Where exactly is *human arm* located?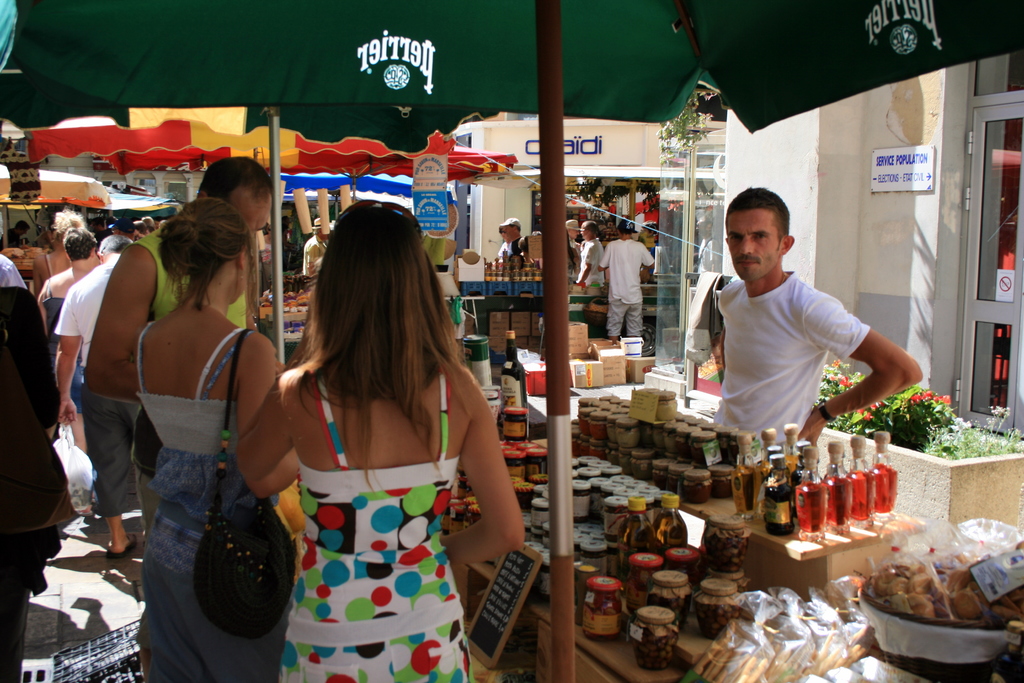
Its bounding box is 10 298 61 438.
